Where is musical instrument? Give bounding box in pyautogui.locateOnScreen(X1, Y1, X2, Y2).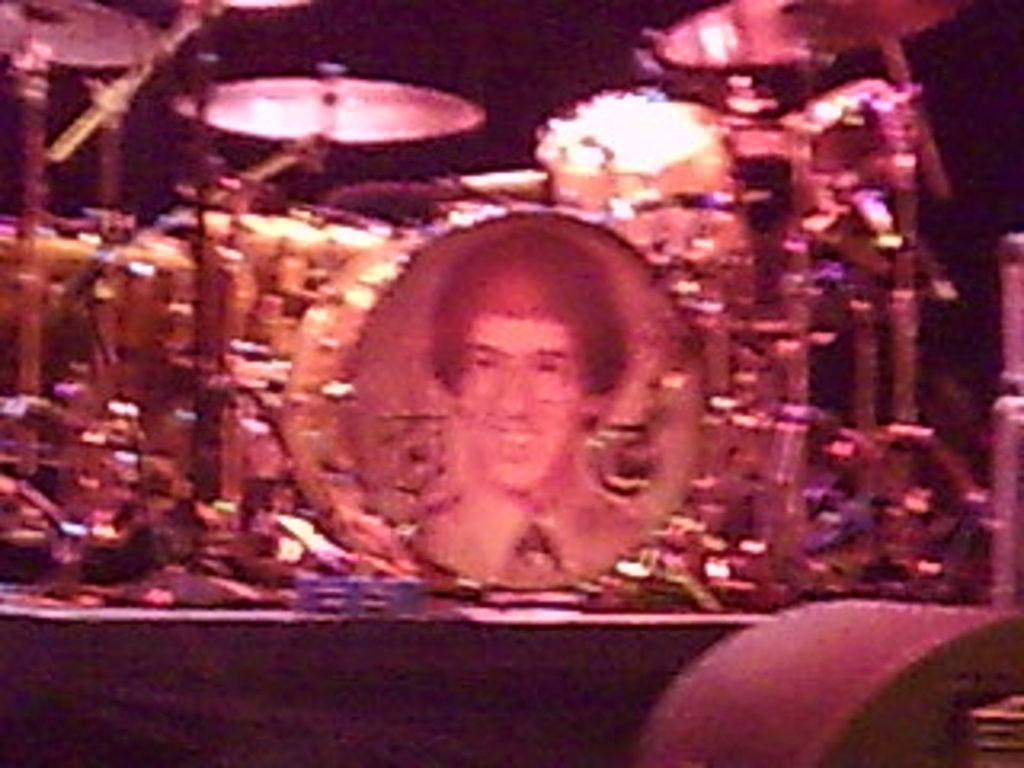
pyautogui.locateOnScreen(0, 0, 179, 61).
